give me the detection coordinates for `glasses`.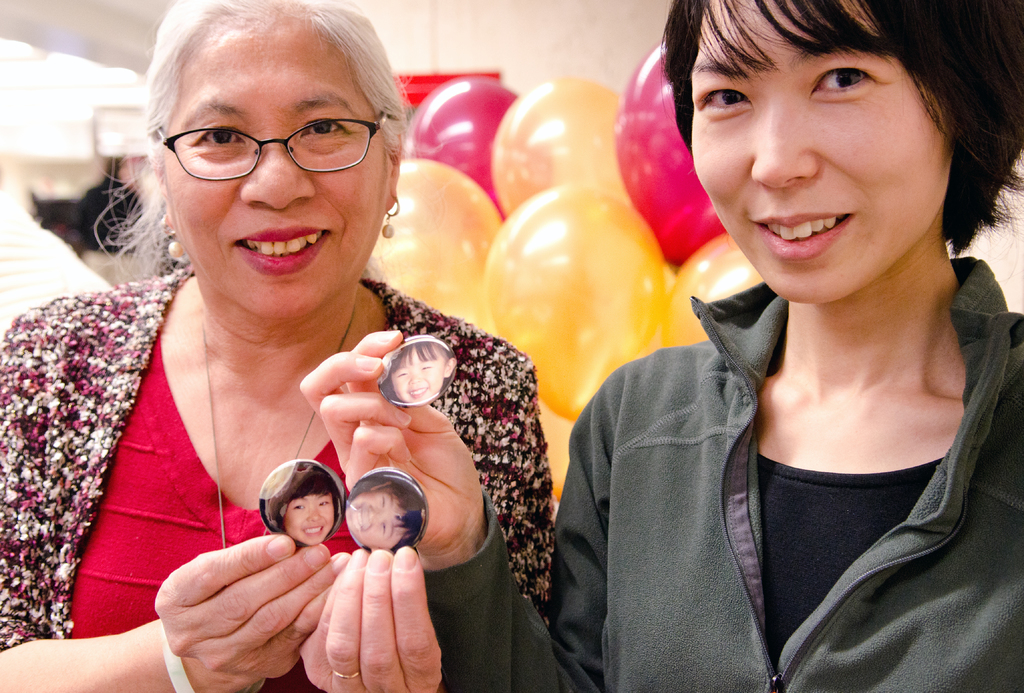
rect(156, 115, 388, 183).
